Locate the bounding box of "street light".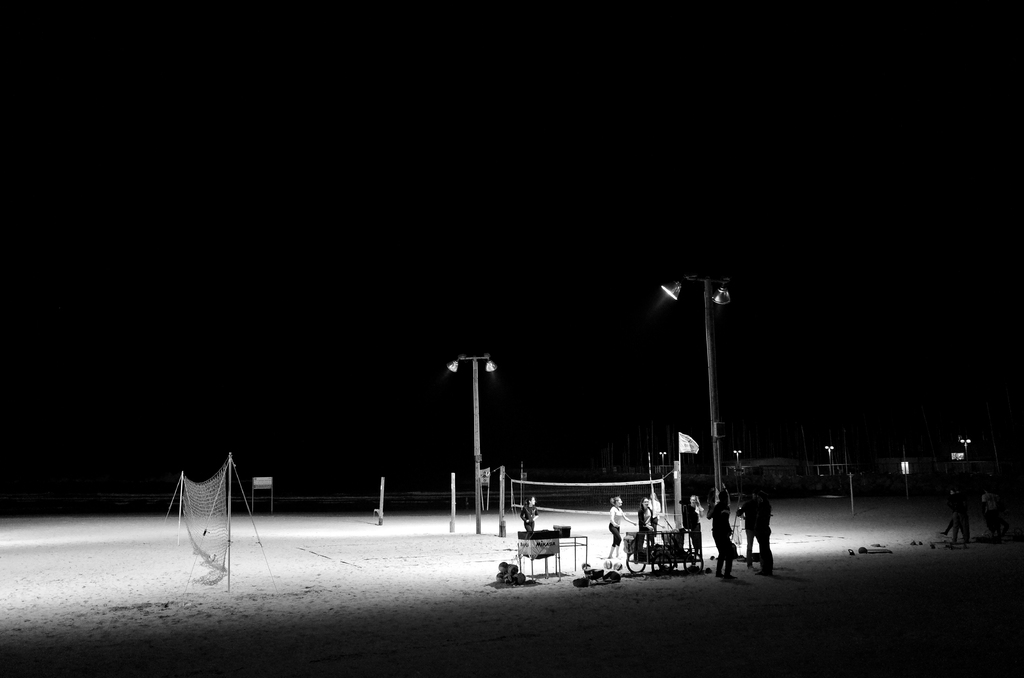
Bounding box: x1=658 y1=264 x2=724 y2=513.
